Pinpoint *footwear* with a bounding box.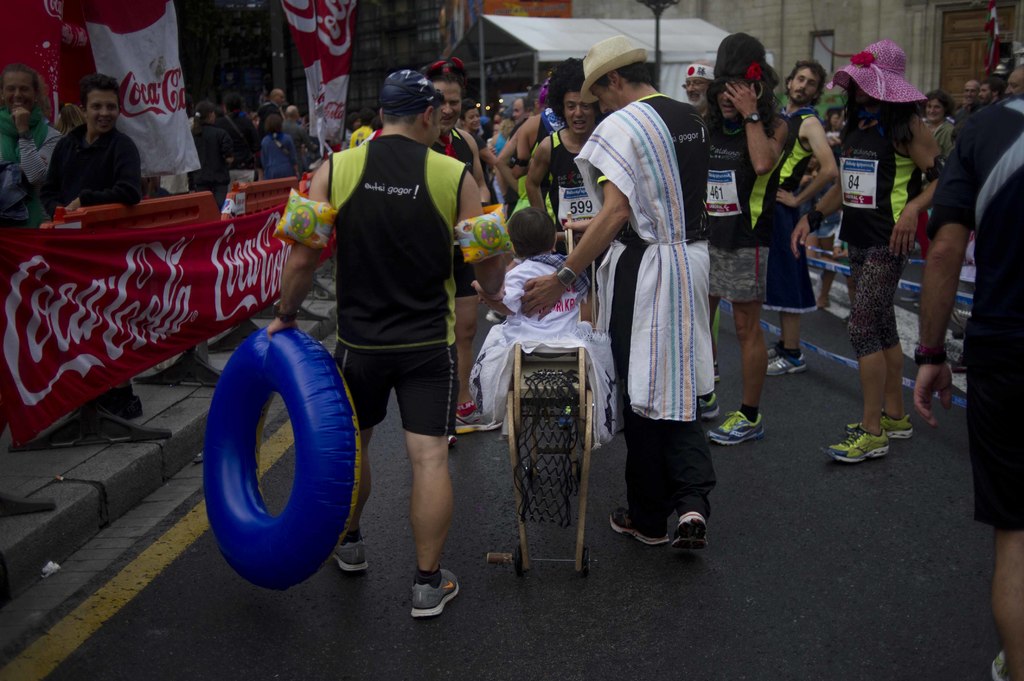
(x1=710, y1=363, x2=721, y2=378).
